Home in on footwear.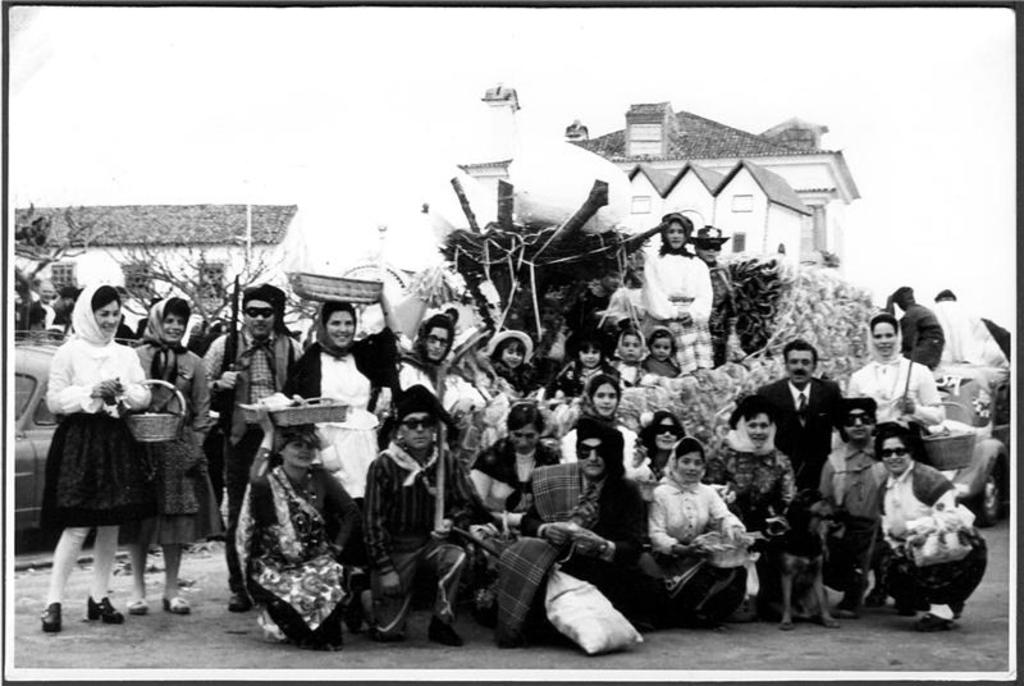
Homed in at [916,607,950,631].
